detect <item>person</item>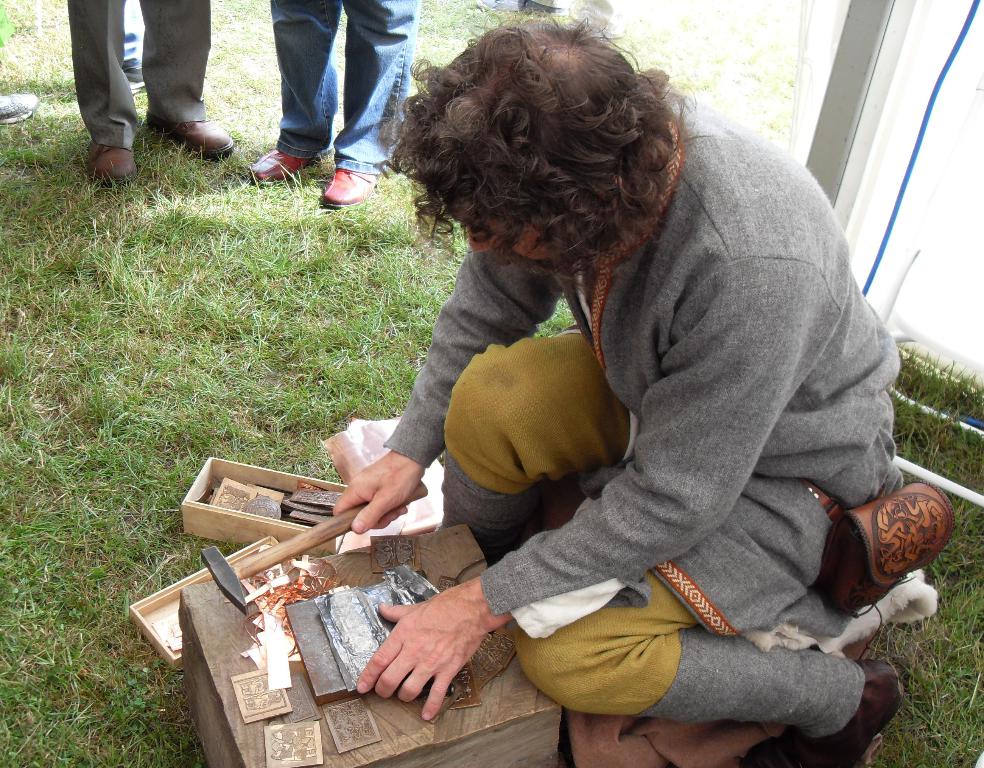
[x1=66, y1=0, x2=235, y2=183]
